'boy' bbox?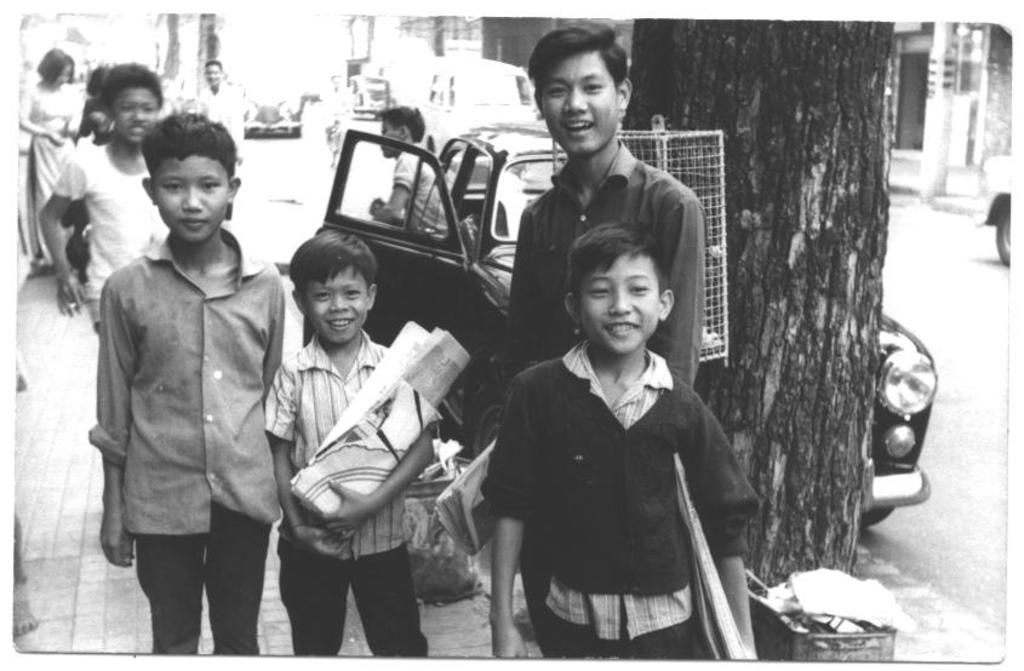
(left=477, top=222, right=759, bottom=659)
